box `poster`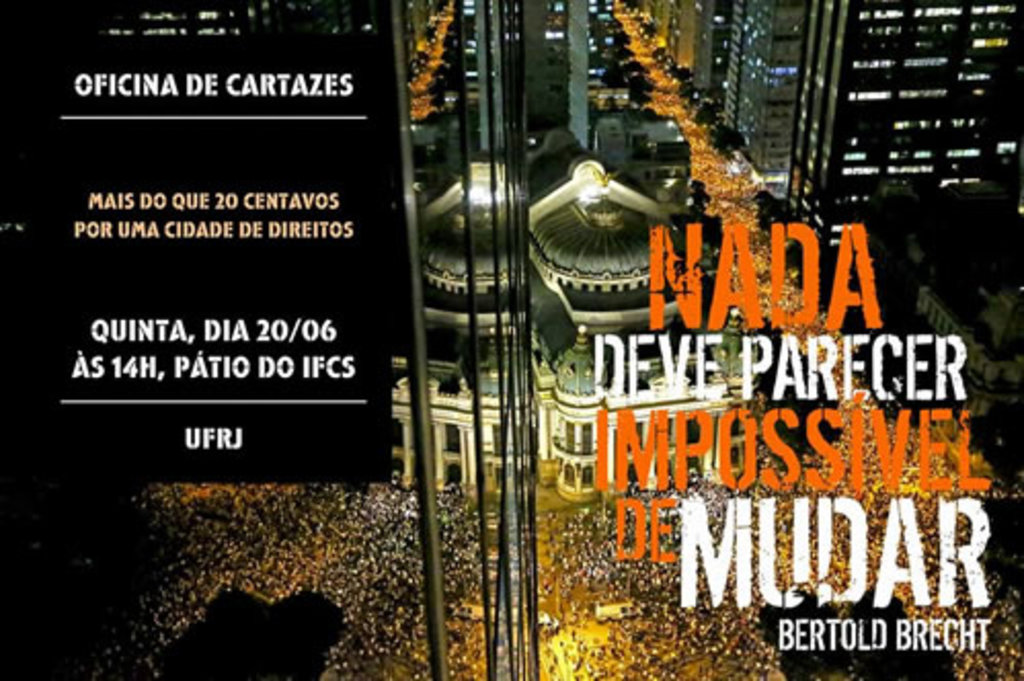
<region>0, 0, 1022, 679</region>
